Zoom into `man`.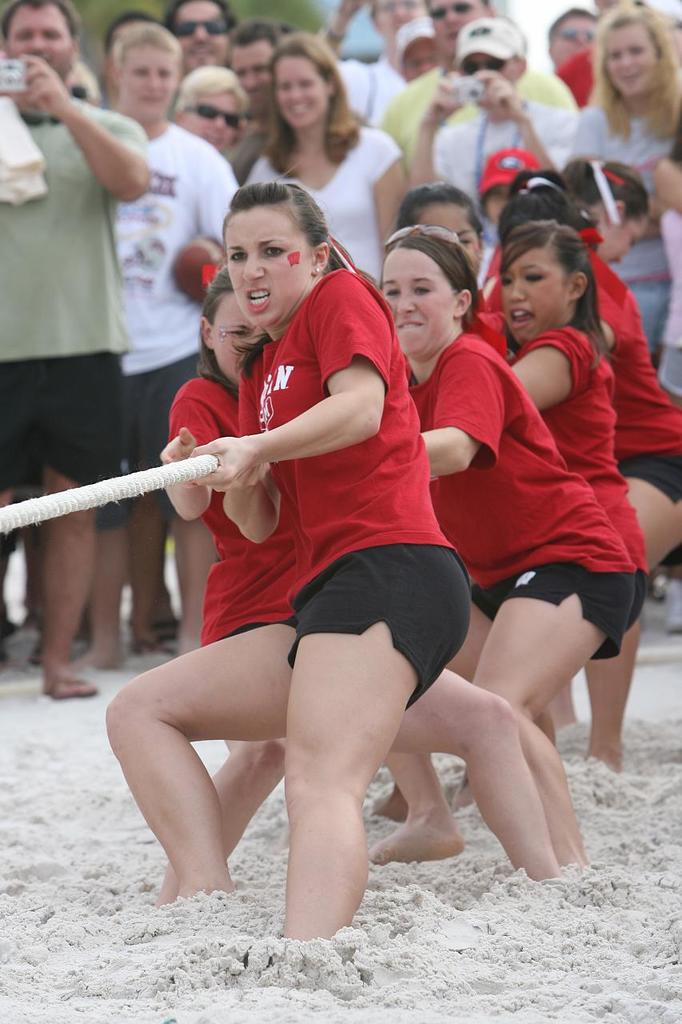
Zoom target: x1=0, y1=0, x2=151, y2=704.
